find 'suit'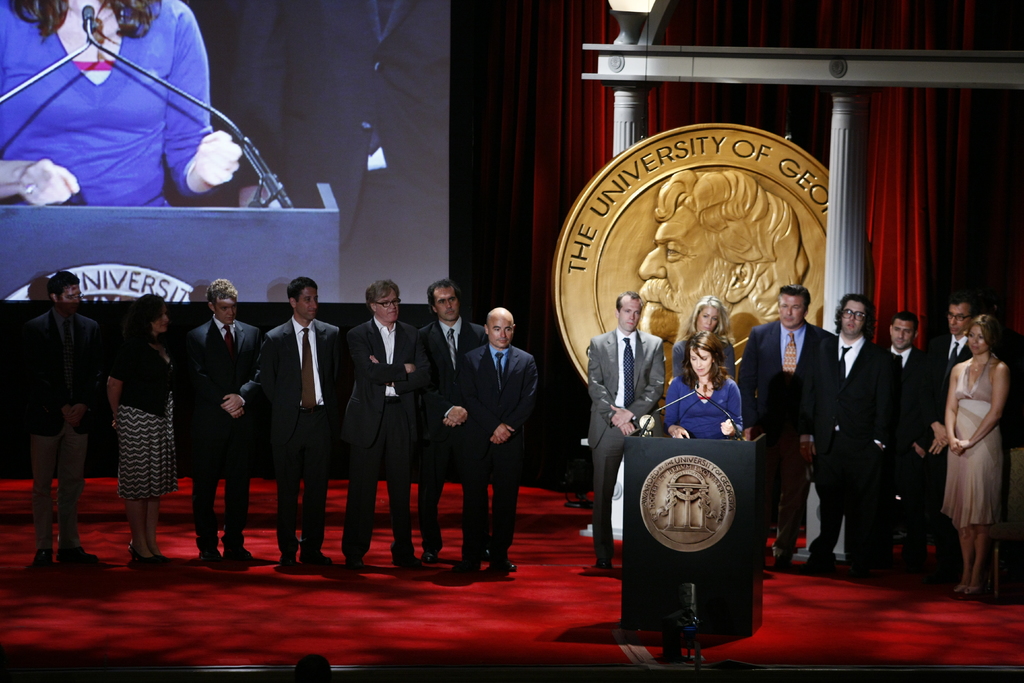
crop(881, 347, 933, 543)
